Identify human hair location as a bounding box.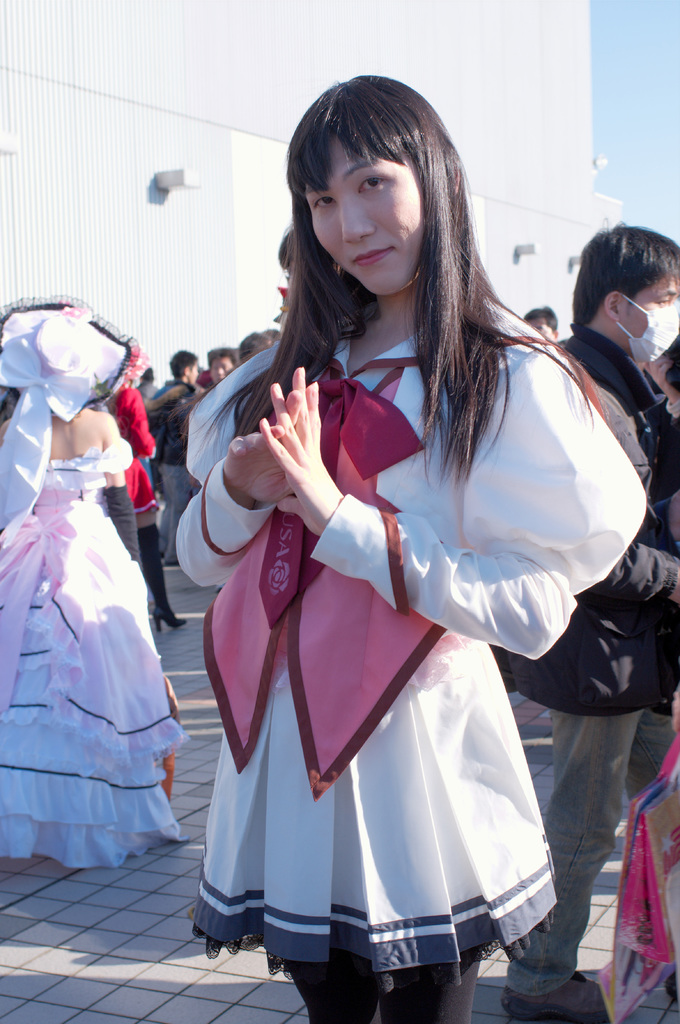
241, 330, 280, 357.
